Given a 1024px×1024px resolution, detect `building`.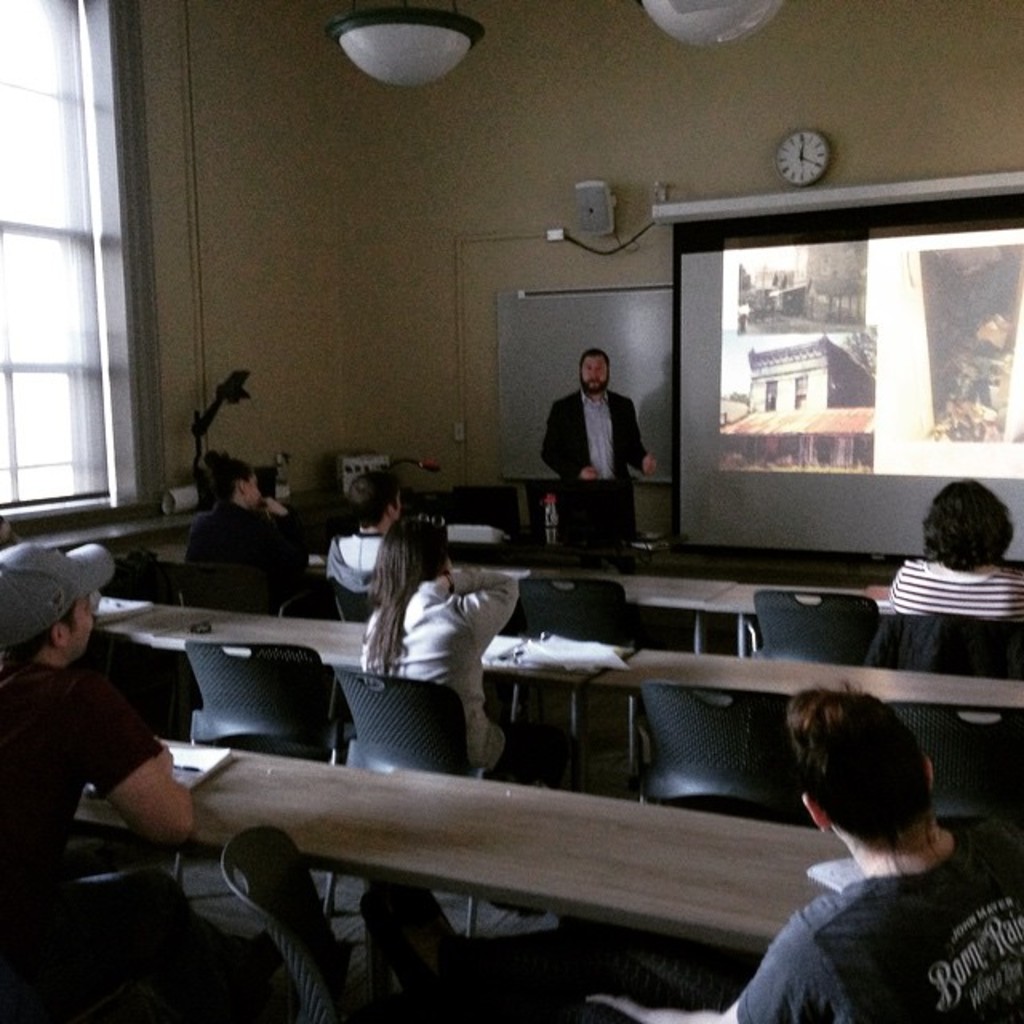
0/0/1022/1022.
